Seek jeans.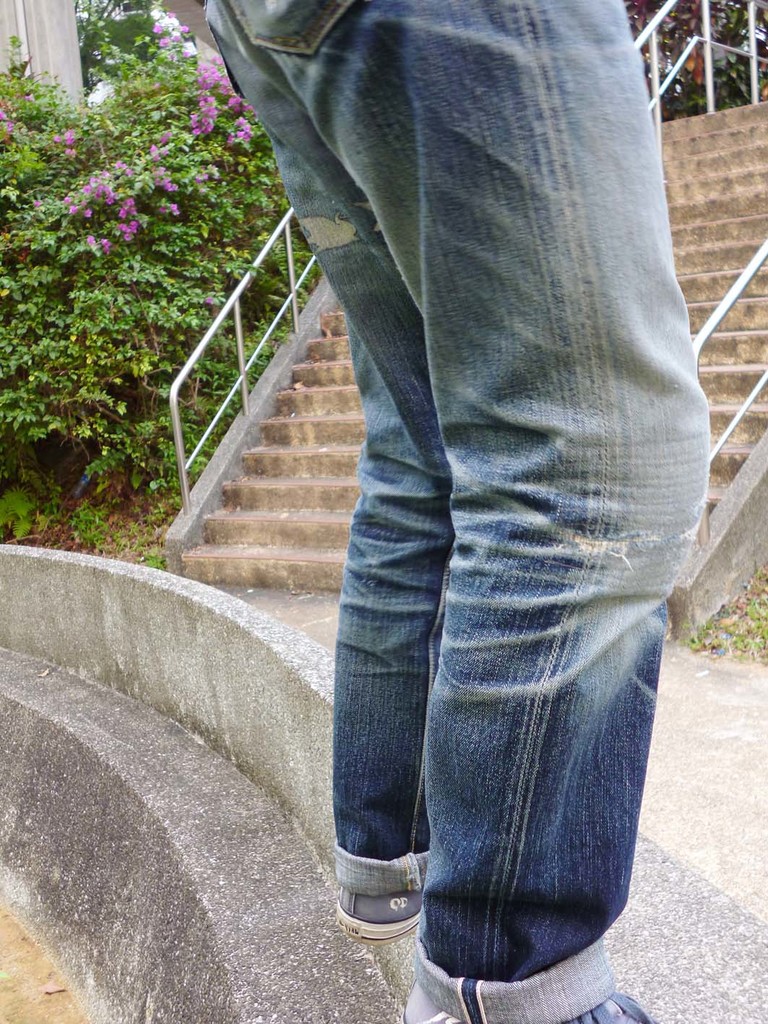
{"left": 200, "top": 0, "right": 714, "bottom": 1023}.
